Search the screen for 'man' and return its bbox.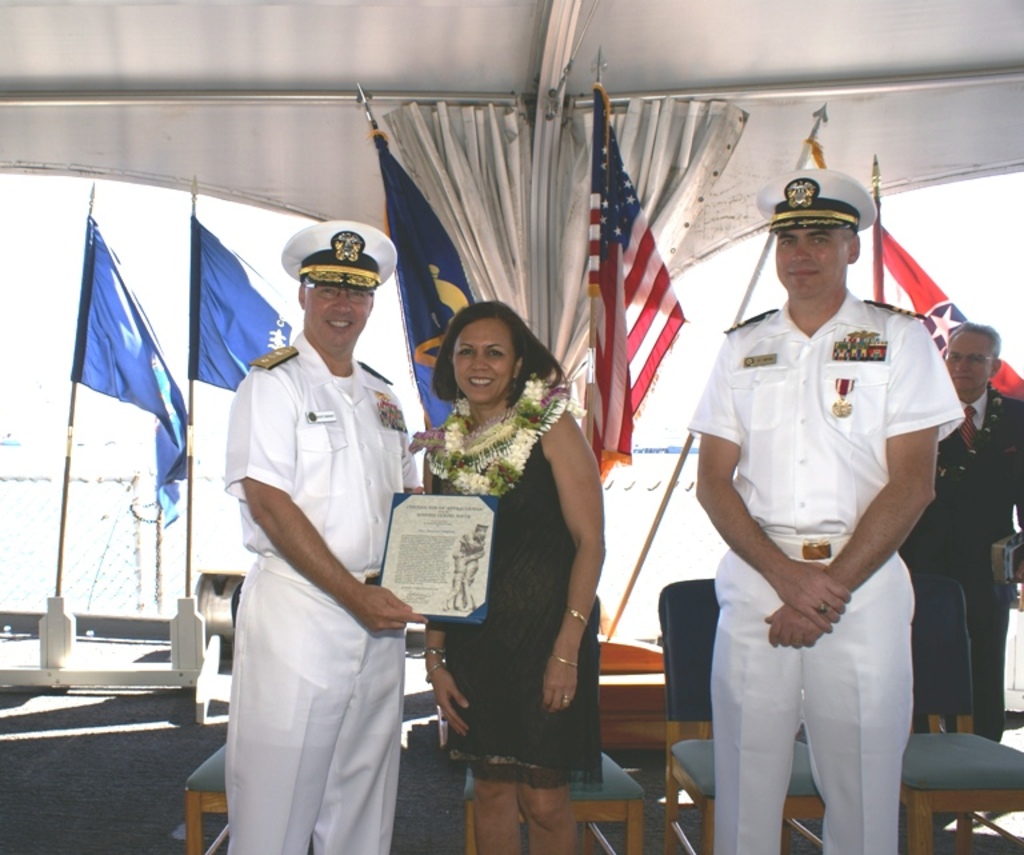
Found: 665, 168, 956, 854.
